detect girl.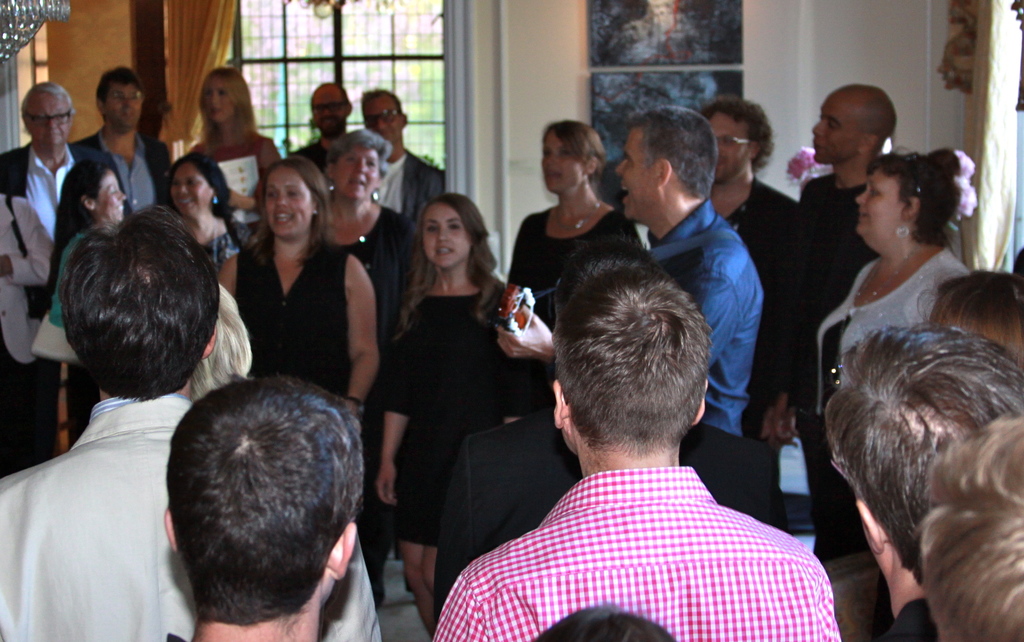
Detected at bbox(369, 193, 508, 641).
